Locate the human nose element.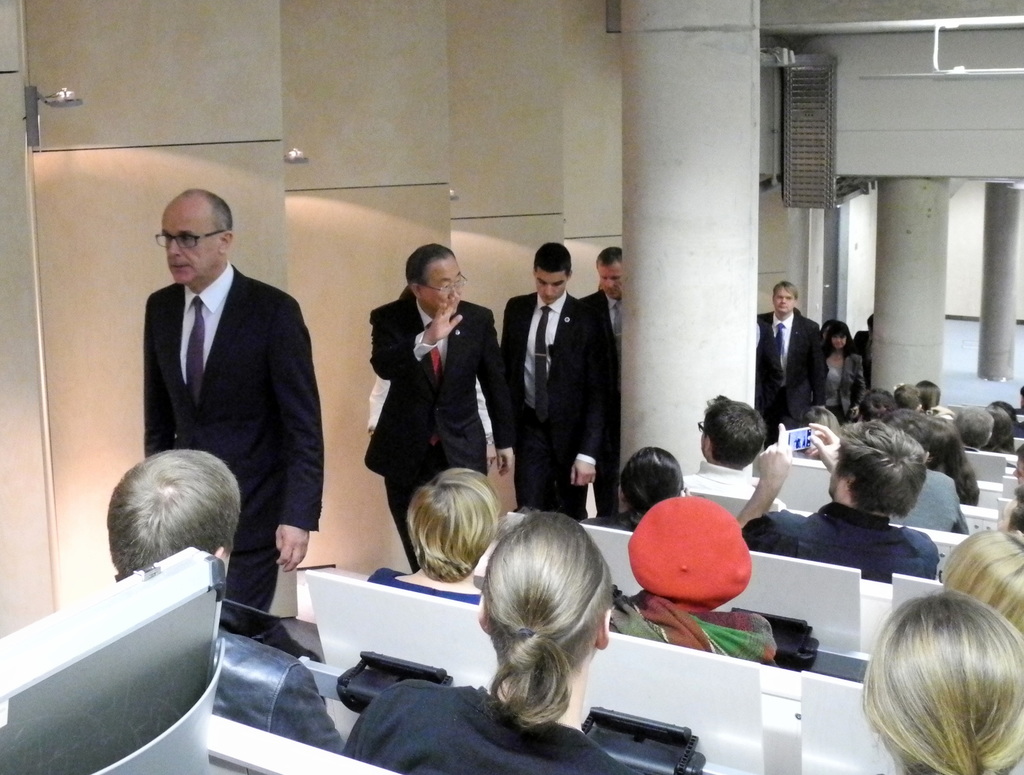
Element bbox: 545:287:553:297.
